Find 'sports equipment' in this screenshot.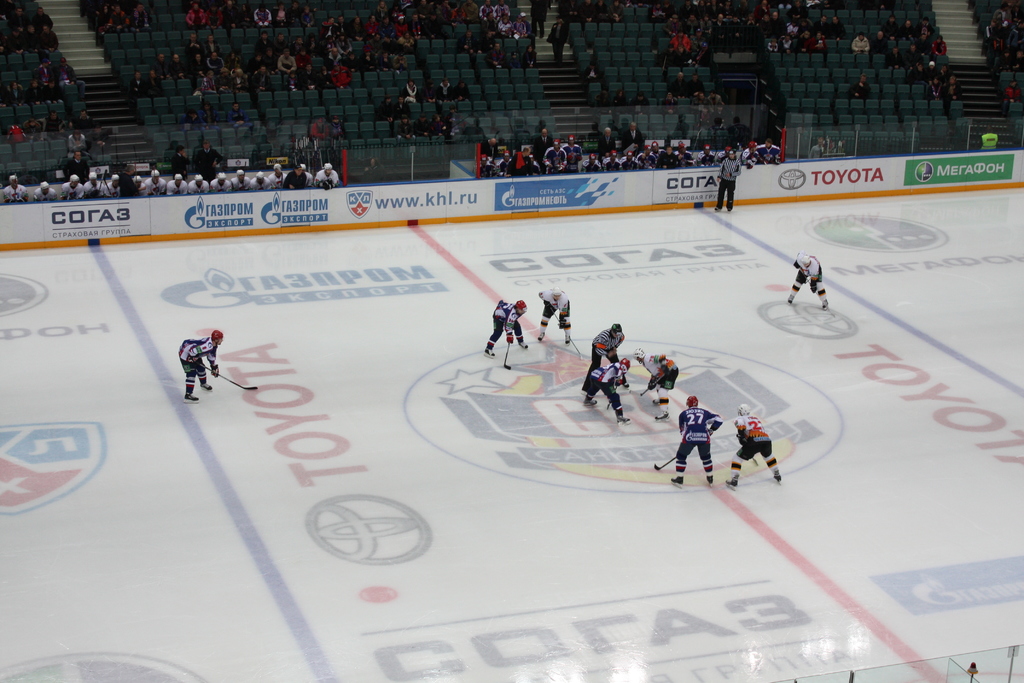
The bounding box for 'sports equipment' is left=722, top=475, right=740, bottom=490.
